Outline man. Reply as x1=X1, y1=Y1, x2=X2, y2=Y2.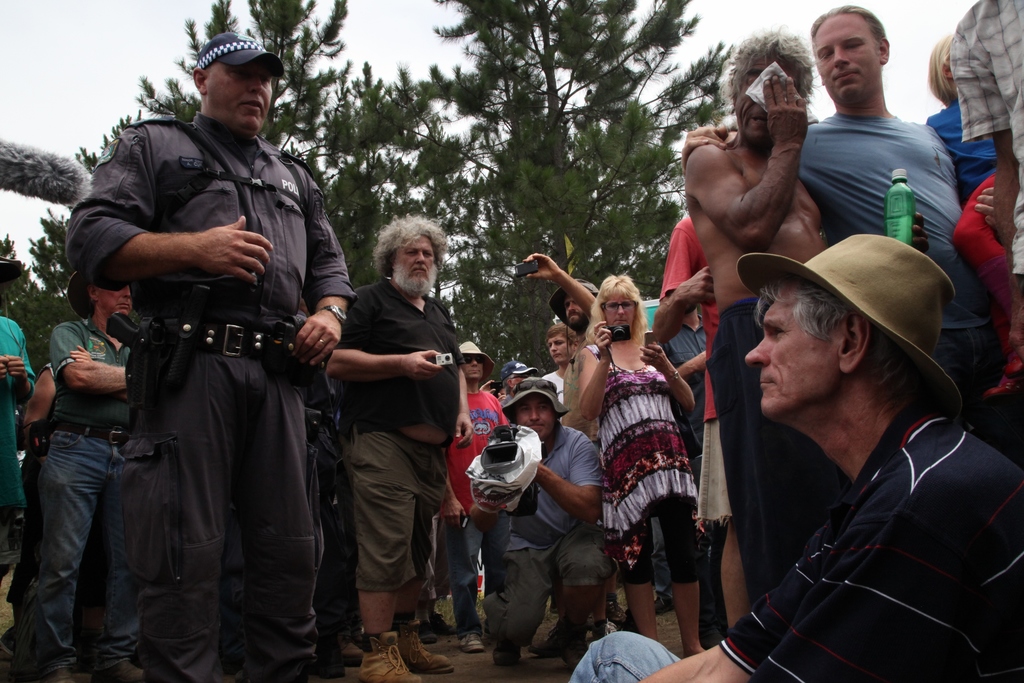
x1=681, y1=26, x2=829, y2=630.
